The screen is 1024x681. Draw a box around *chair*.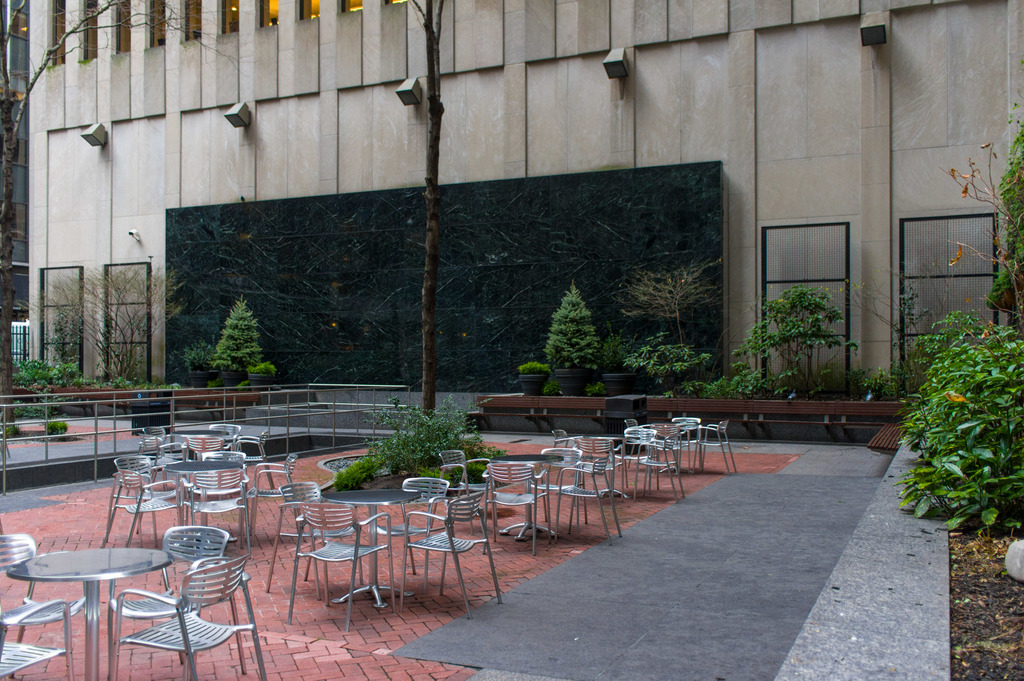
97, 472, 175, 547.
